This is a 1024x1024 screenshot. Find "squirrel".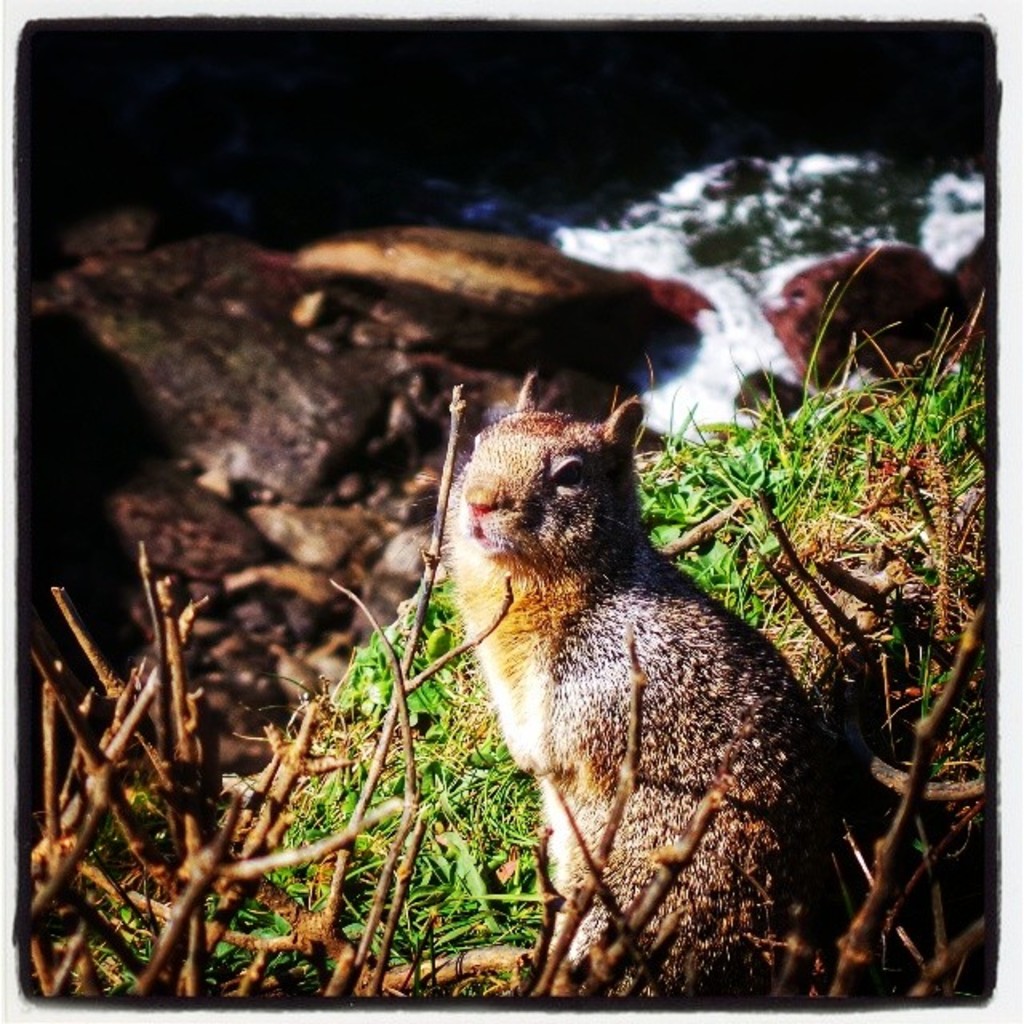
Bounding box: bbox=(440, 394, 850, 998).
